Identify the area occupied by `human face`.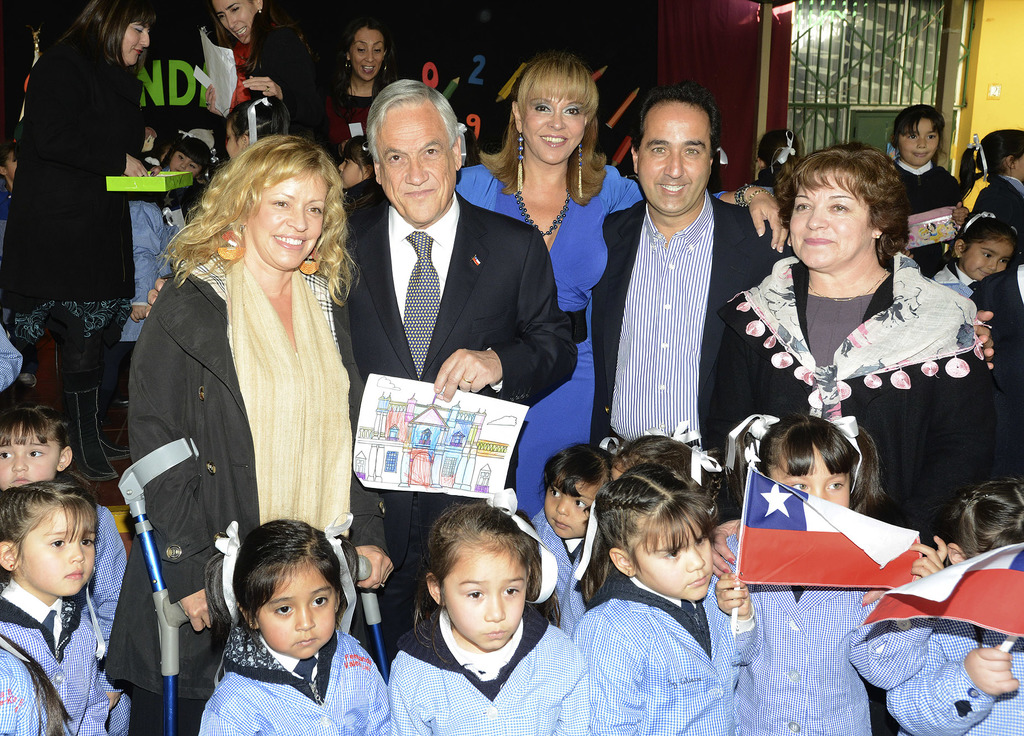
Area: 0 423 55 488.
